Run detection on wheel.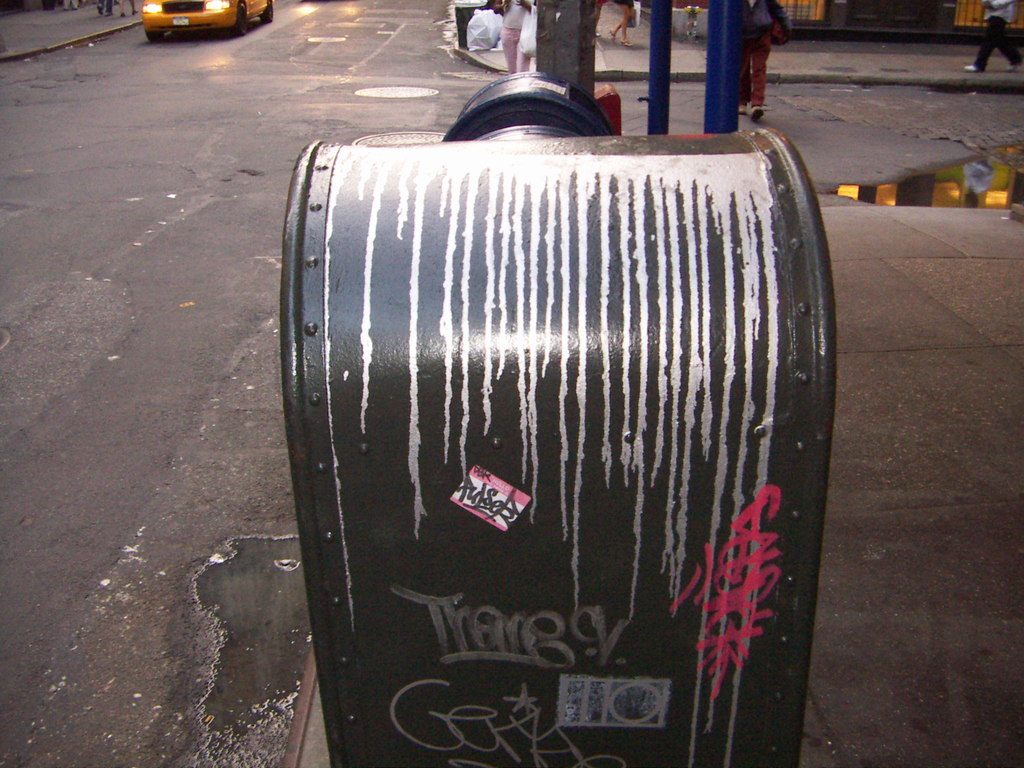
Result: bbox=(145, 29, 166, 41).
